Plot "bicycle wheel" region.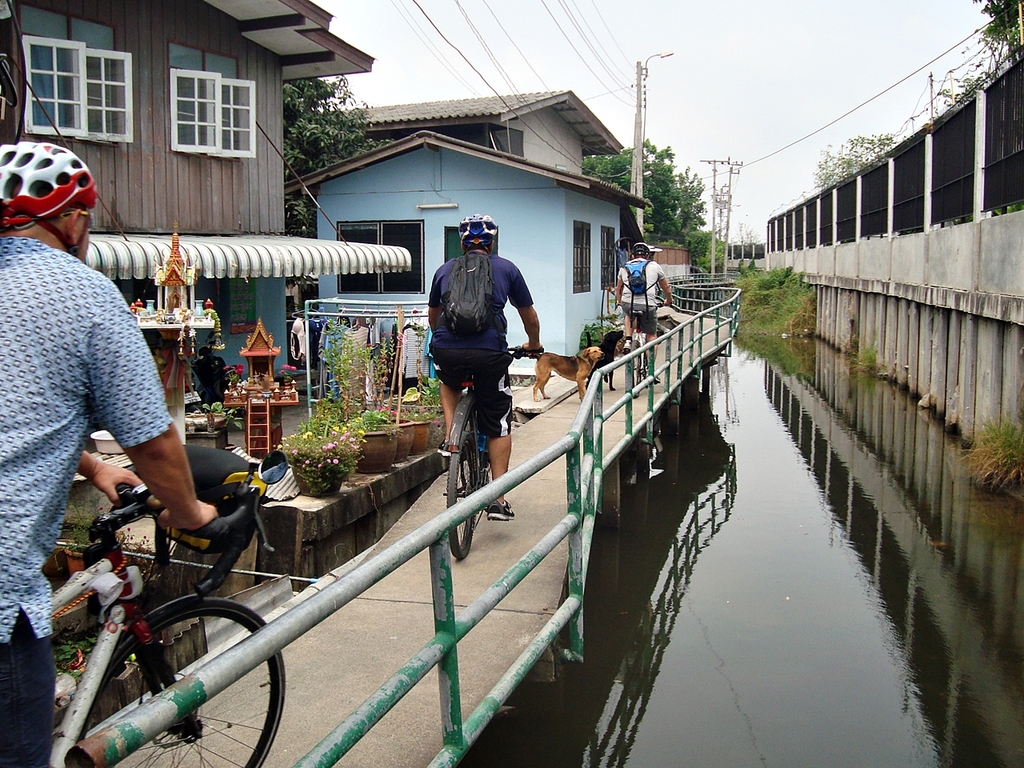
Plotted at crop(644, 340, 654, 386).
